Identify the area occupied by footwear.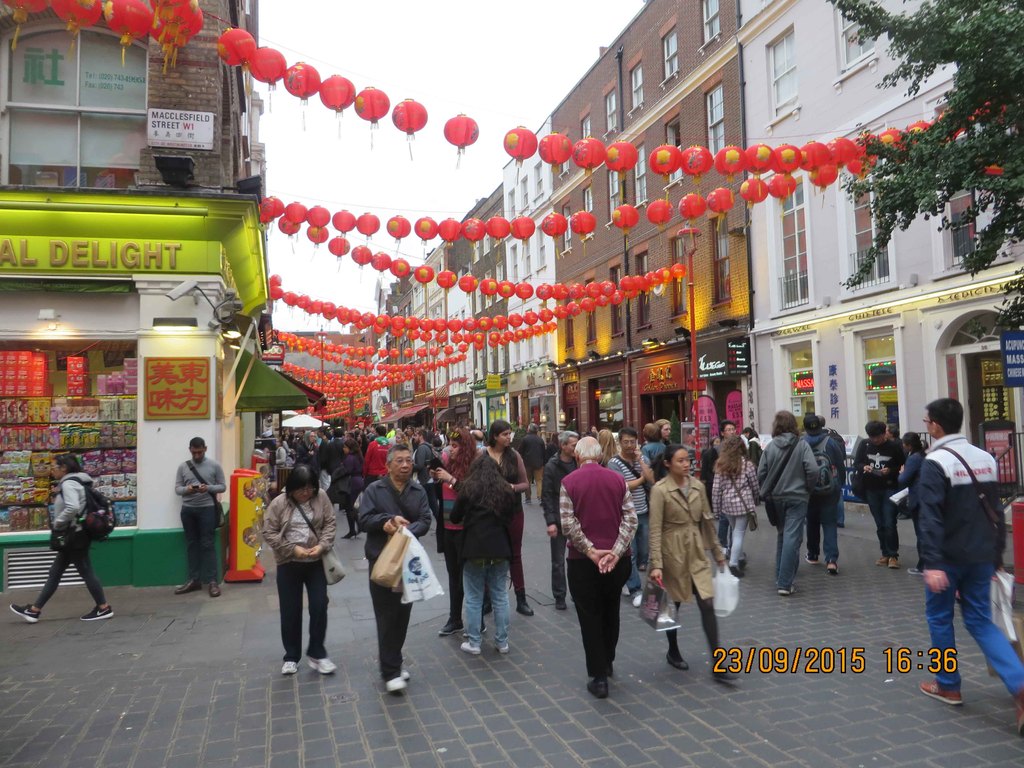
Area: select_region(10, 605, 40, 622).
